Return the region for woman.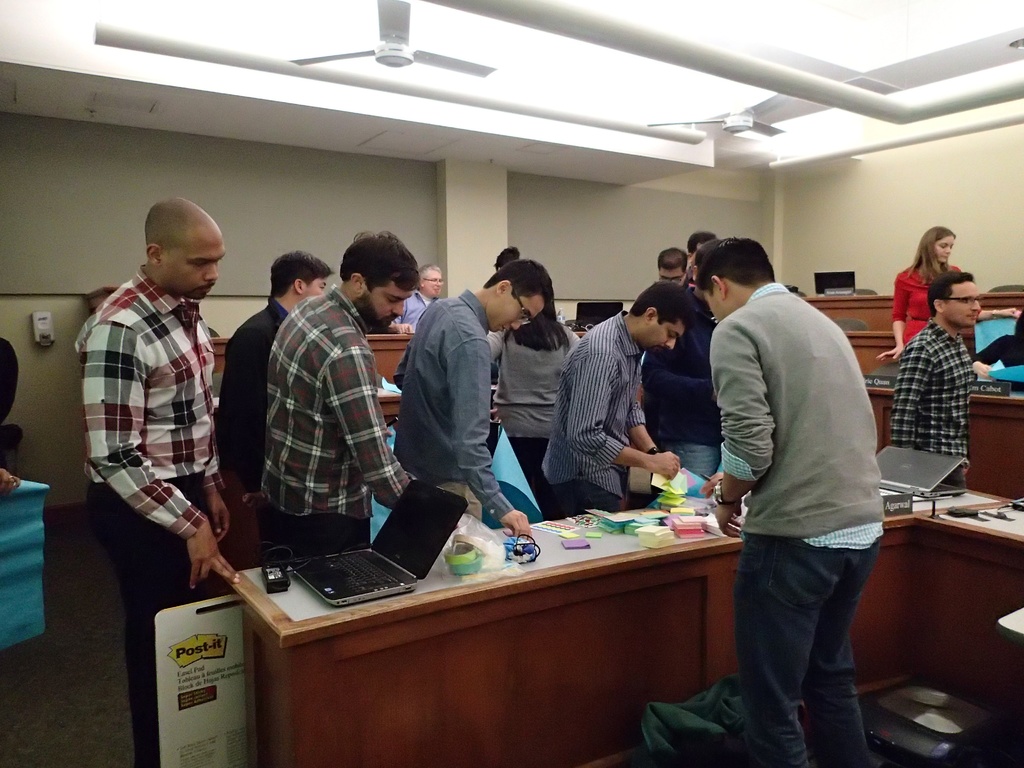
box=[481, 273, 582, 500].
